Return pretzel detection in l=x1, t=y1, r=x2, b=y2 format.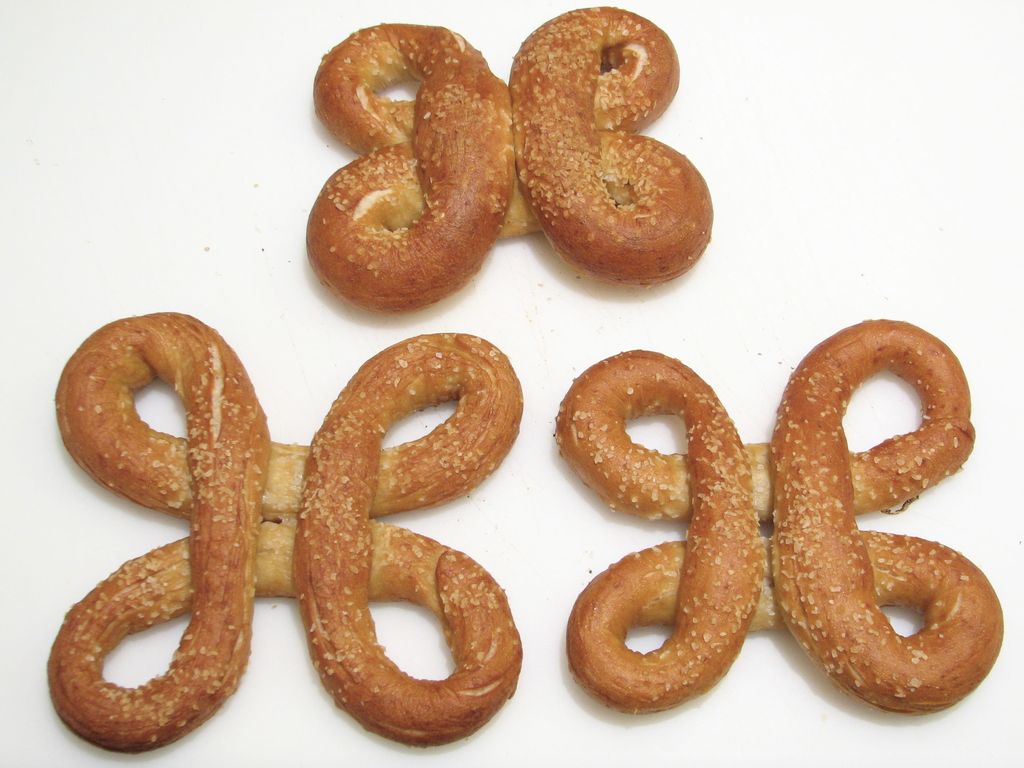
l=307, t=4, r=715, b=314.
